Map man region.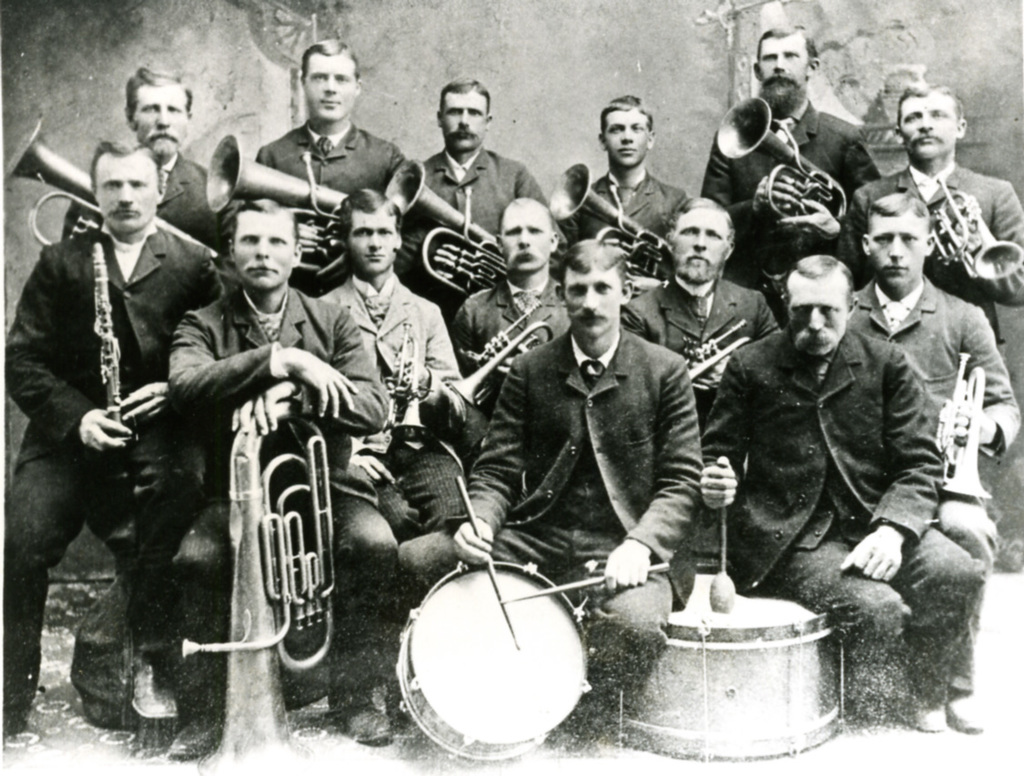
Mapped to bbox=(56, 61, 242, 251).
